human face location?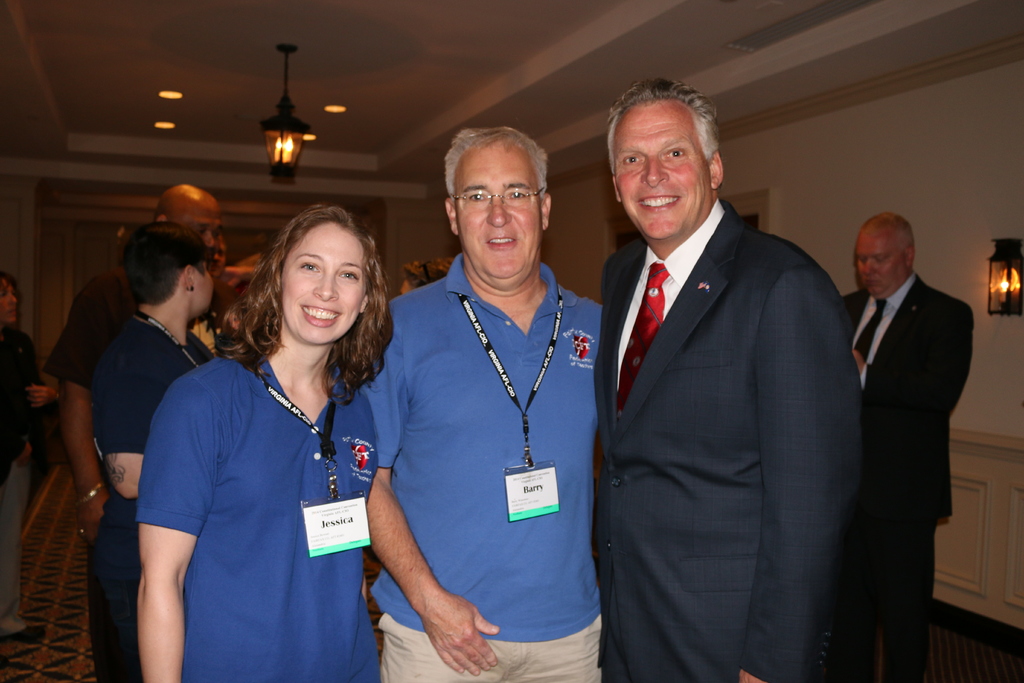
<bbox>276, 222, 367, 345</bbox>
